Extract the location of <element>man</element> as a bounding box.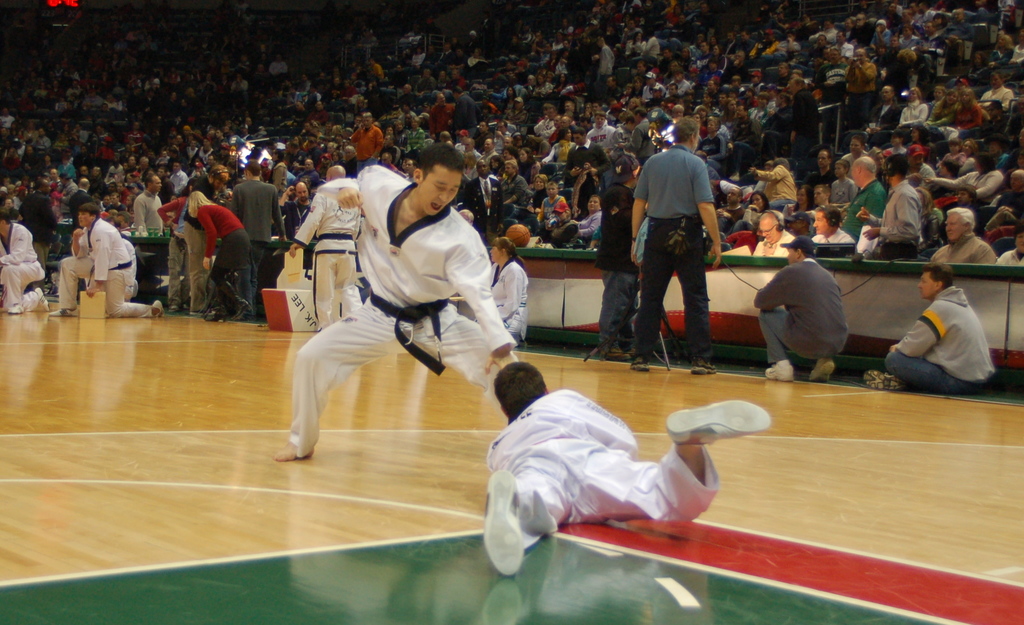
<region>545, 111, 562, 154</region>.
